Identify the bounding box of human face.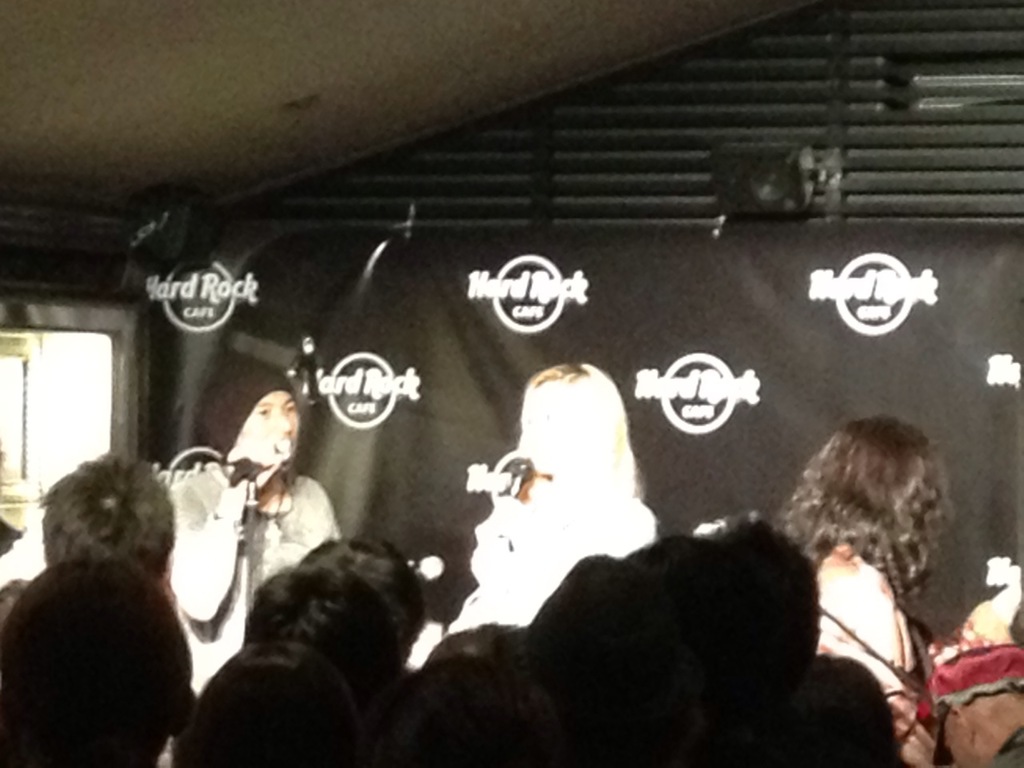
box(229, 384, 307, 470).
